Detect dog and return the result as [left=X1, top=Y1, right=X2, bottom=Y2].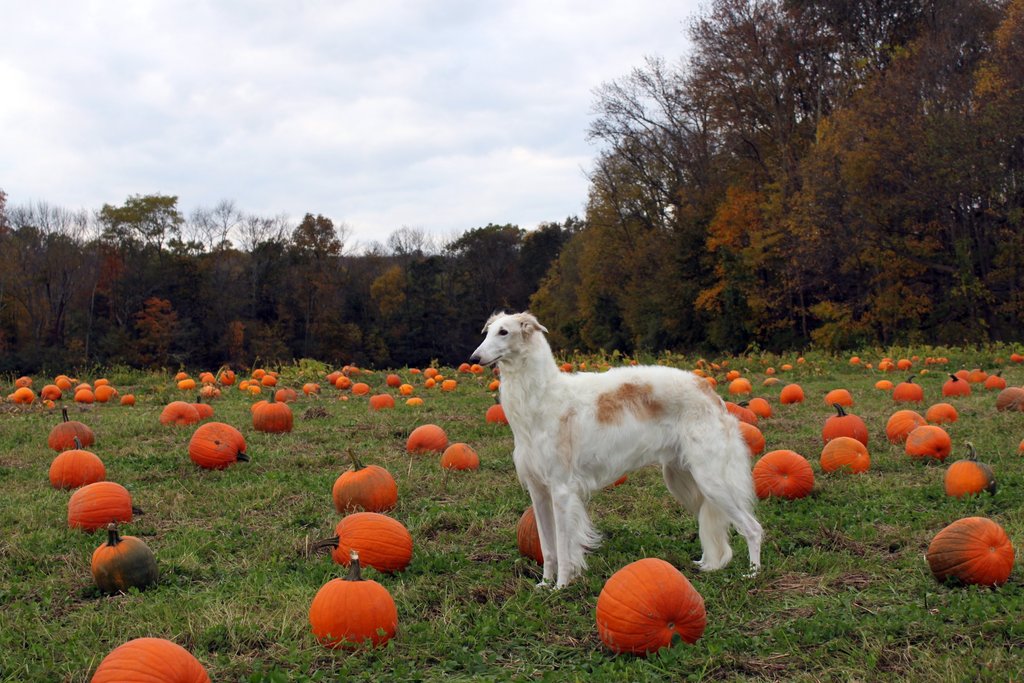
[left=470, top=306, right=762, bottom=597].
